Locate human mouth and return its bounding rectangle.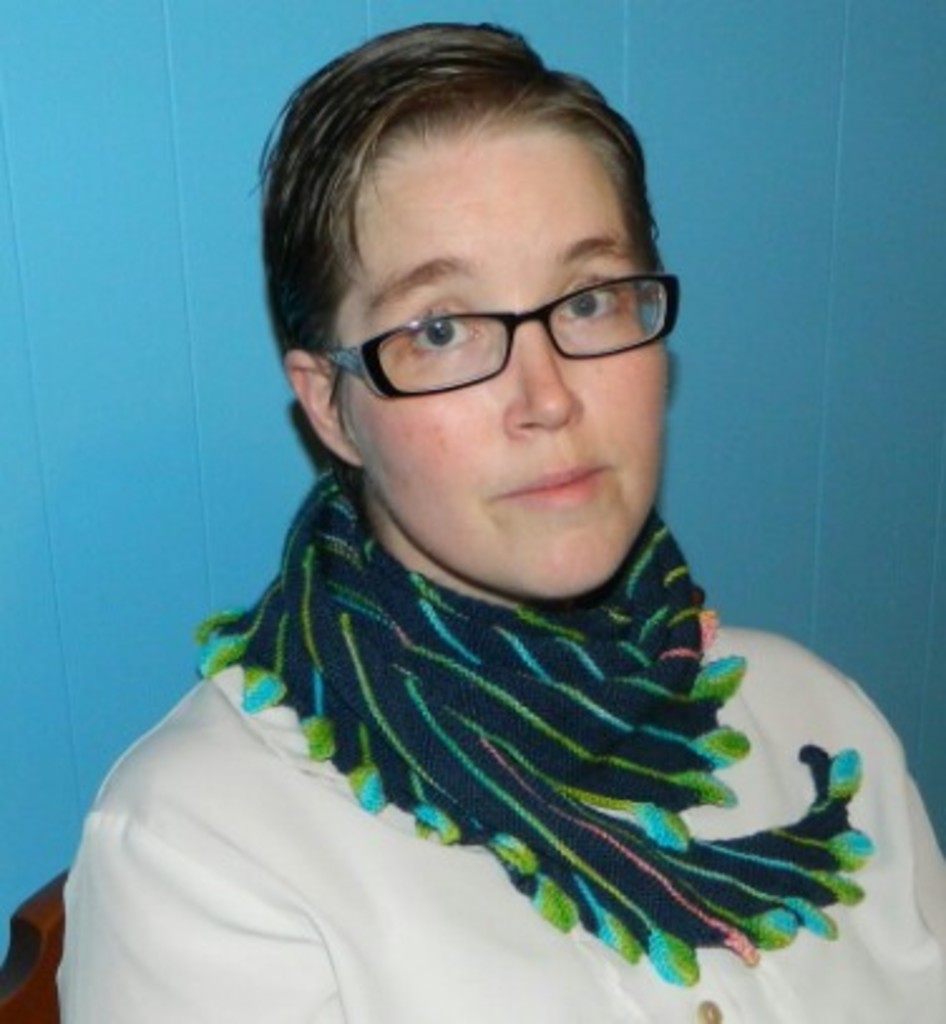
l=503, t=468, r=614, b=508.
